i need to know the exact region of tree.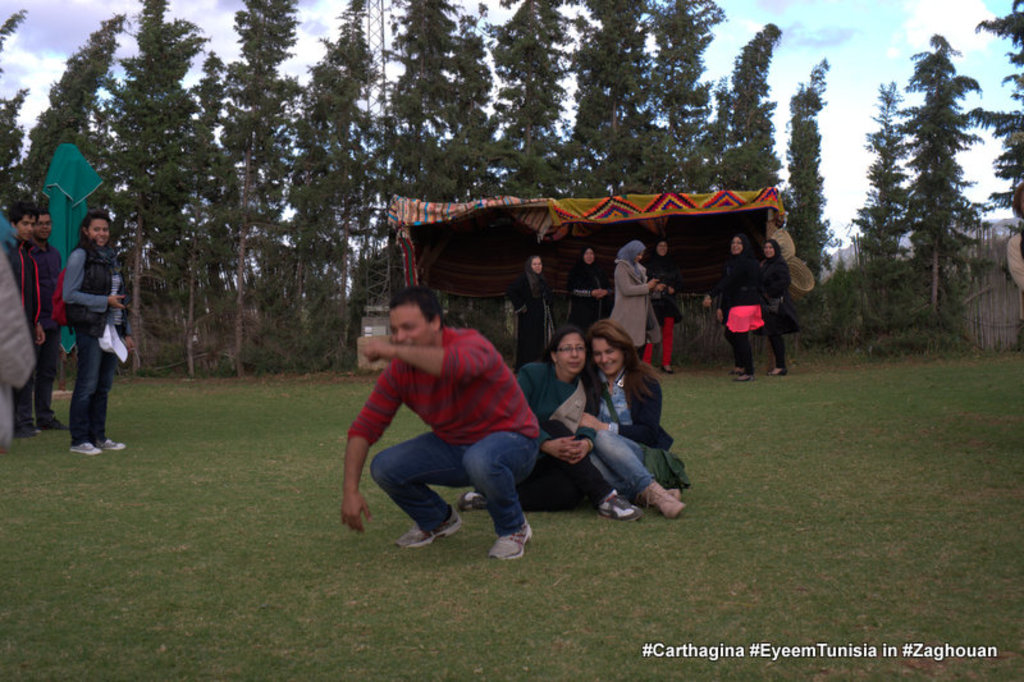
Region: (left=896, top=28, right=982, bottom=322).
